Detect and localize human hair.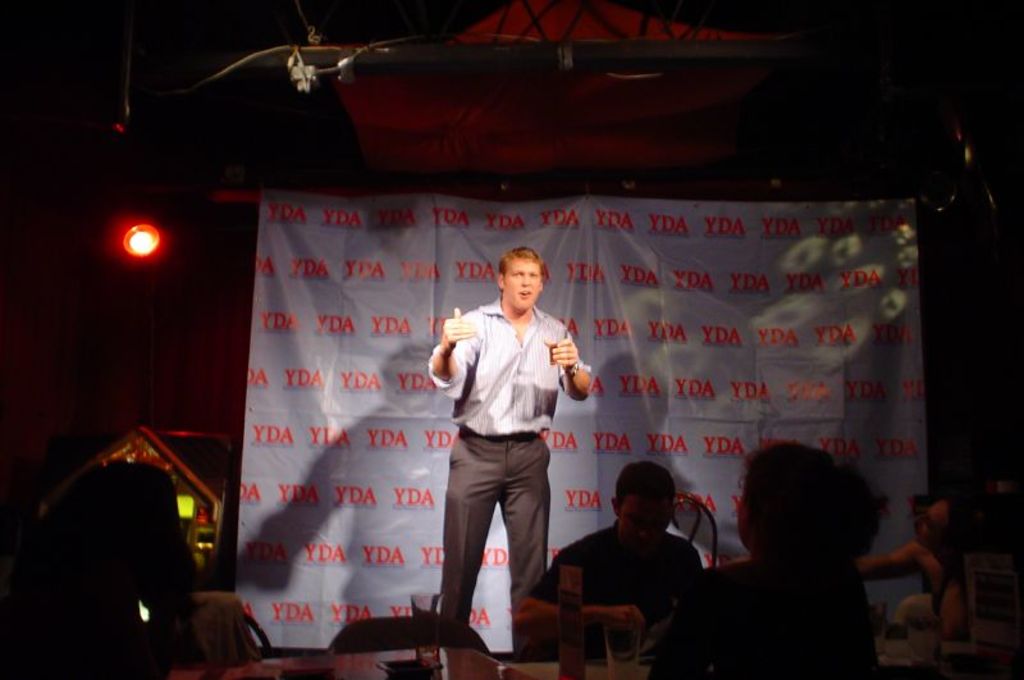
Localized at 504 245 544 283.
